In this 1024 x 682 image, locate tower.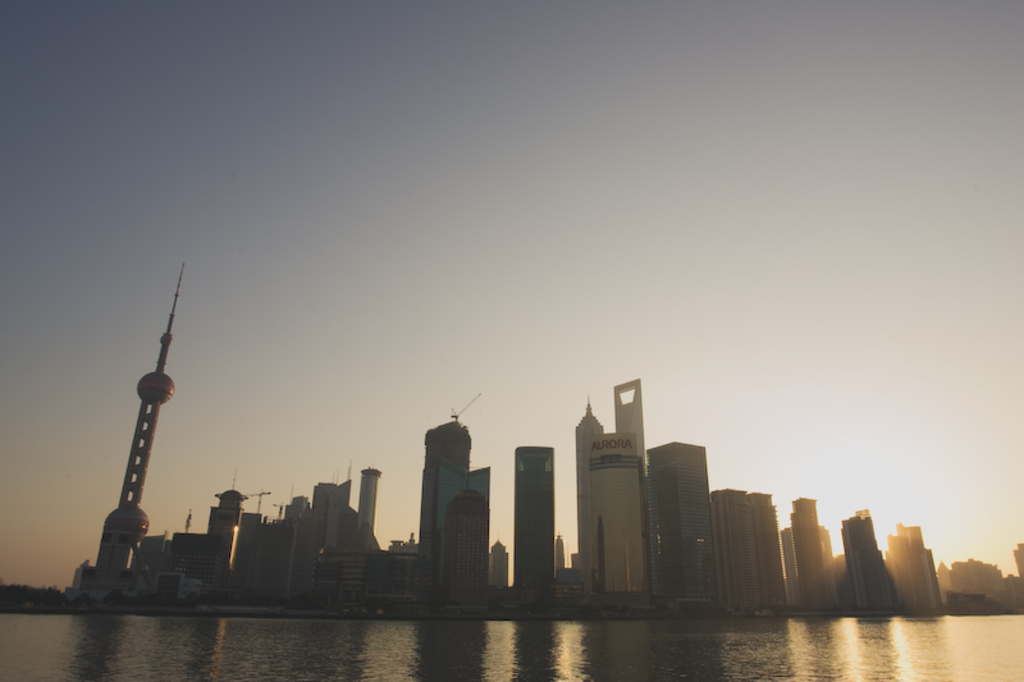
Bounding box: left=93, top=284, right=195, bottom=585.
